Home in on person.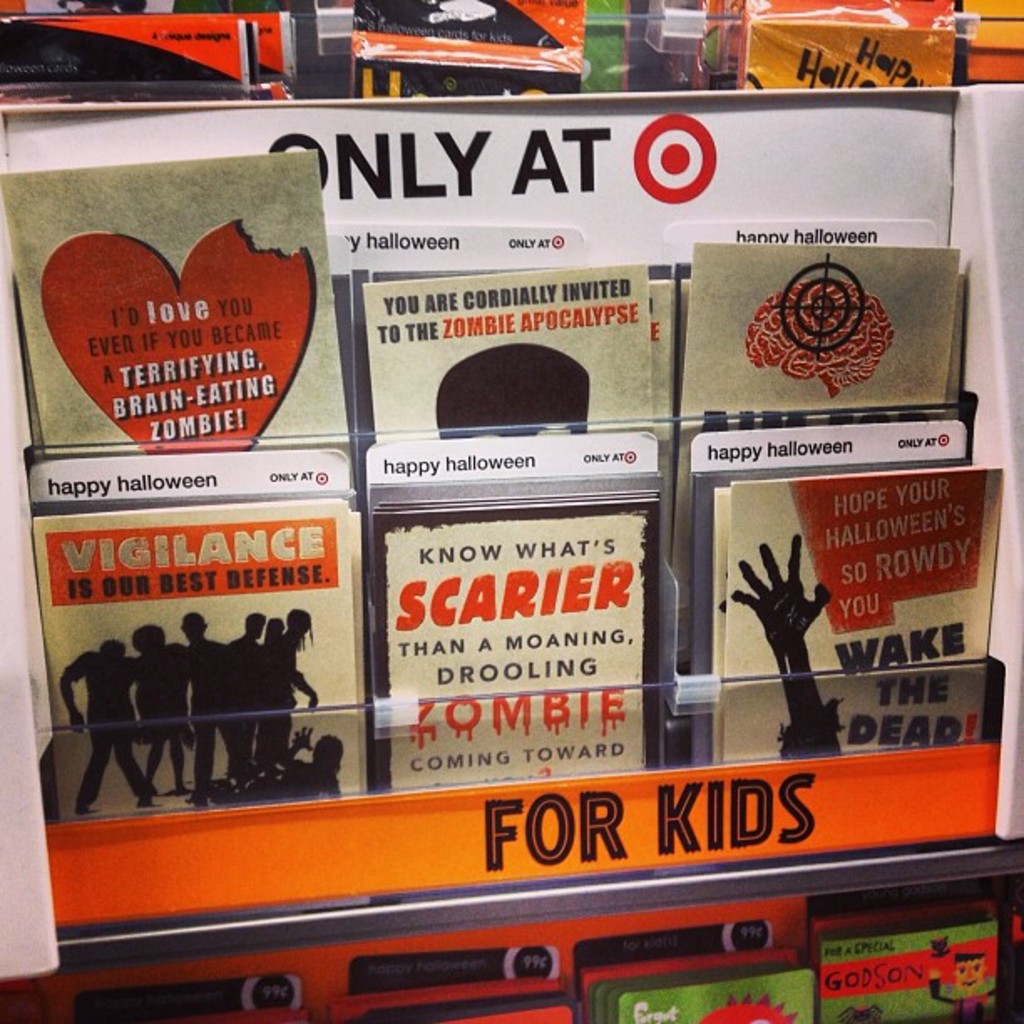
Homed in at <region>59, 639, 142, 800</region>.
